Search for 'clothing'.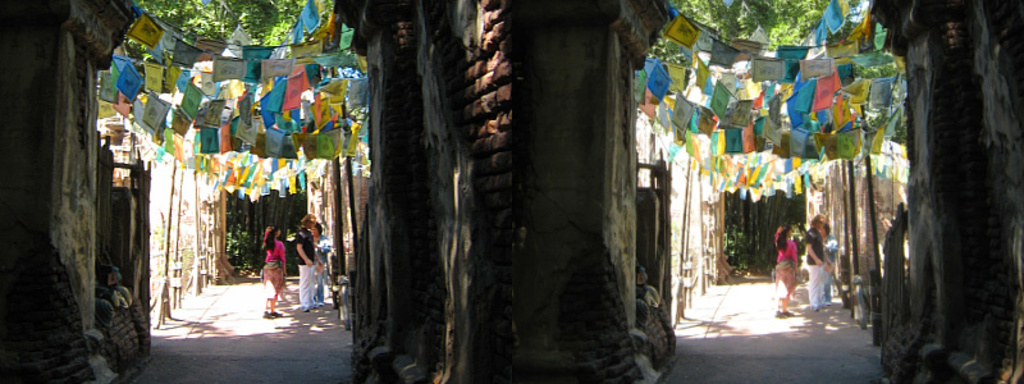
Found at l=260, t=239, r=284, b=294.
